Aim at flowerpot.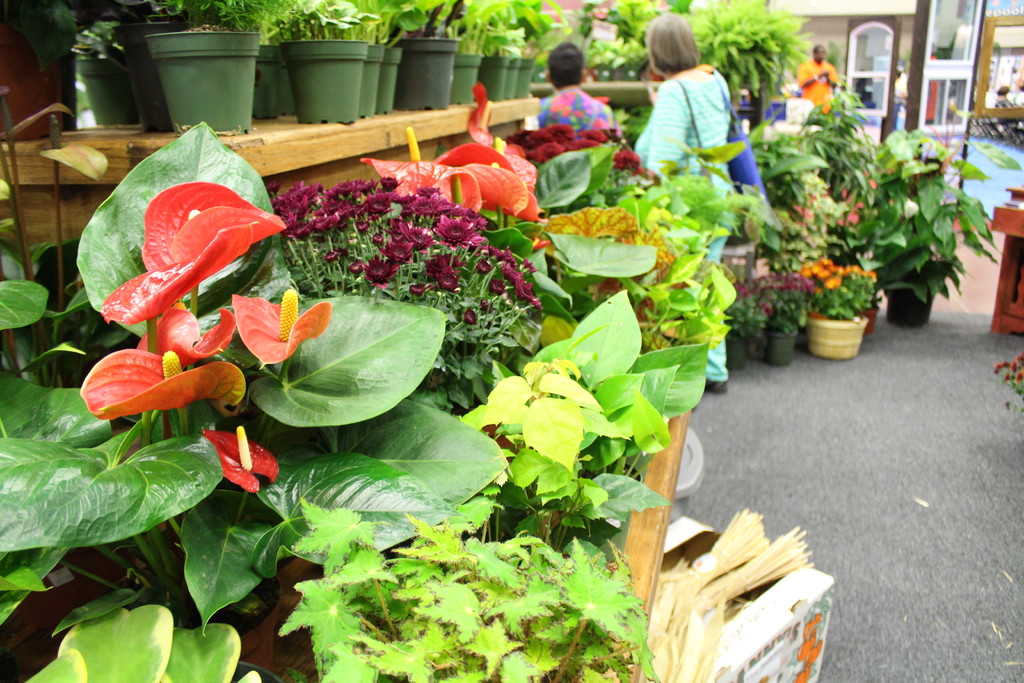
Aimed at (left=0, top=49, right=61, bottom=135).
